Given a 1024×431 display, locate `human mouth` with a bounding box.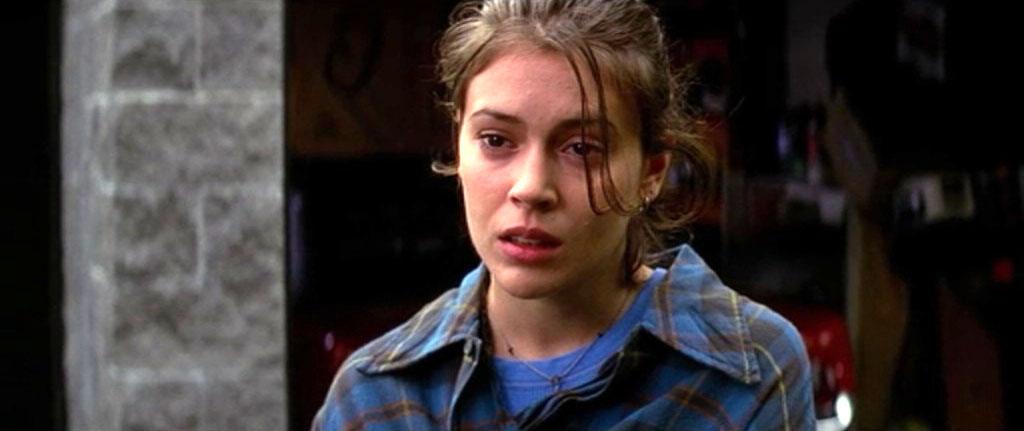
Located: bbox=(498, 226, 563, 260).
